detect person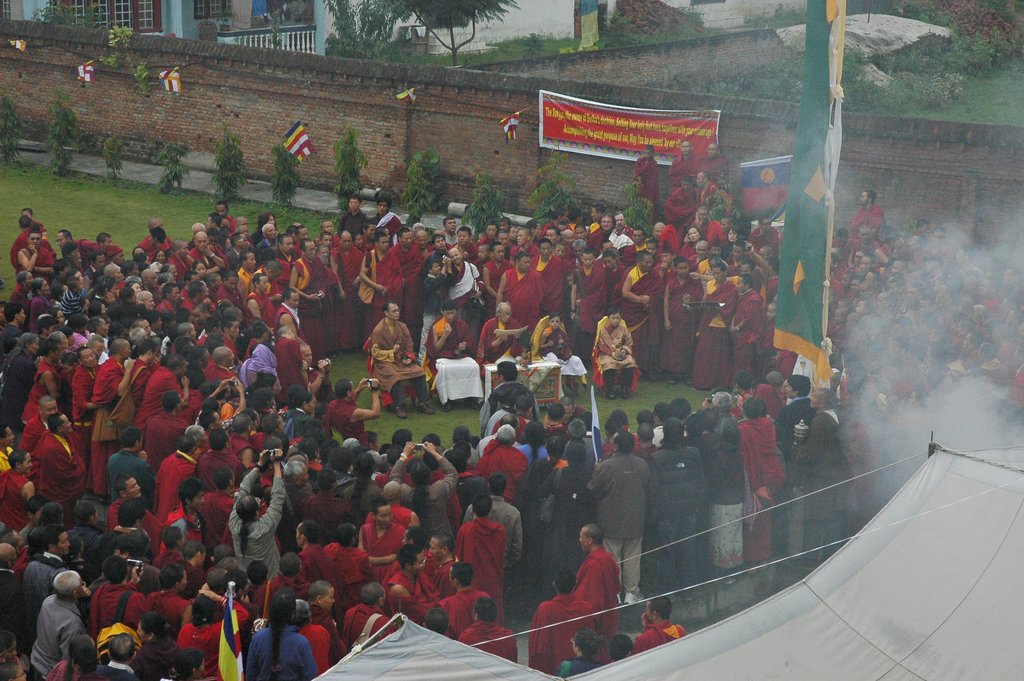
[left=282, top=392, right=317, bottom=438]
